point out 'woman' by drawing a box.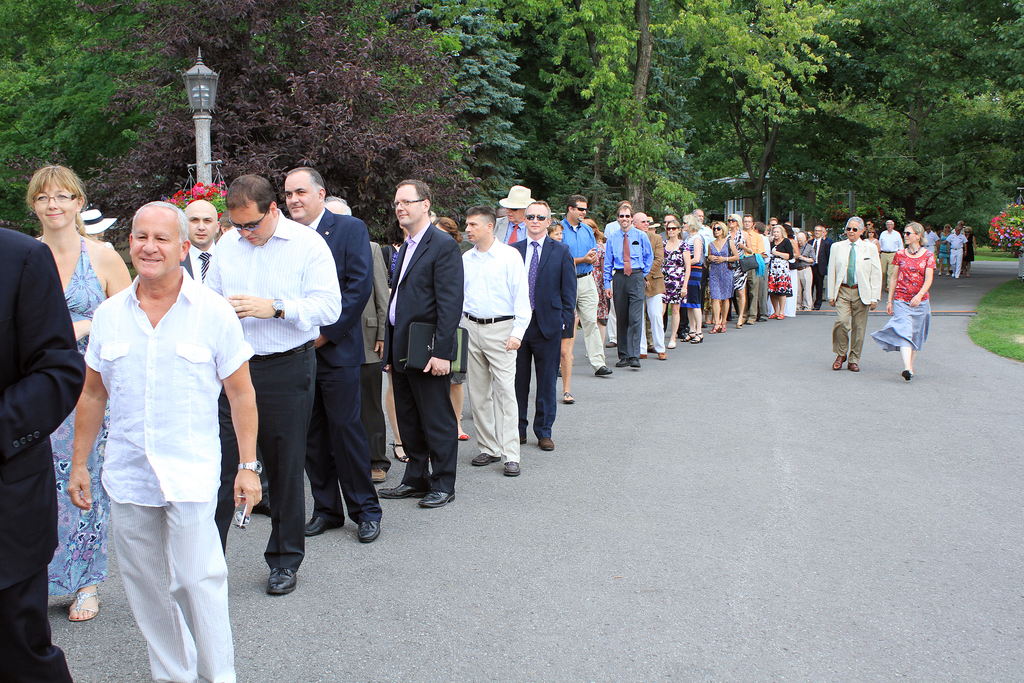
[x1=865, y1=227, x2=883, y2=256].
